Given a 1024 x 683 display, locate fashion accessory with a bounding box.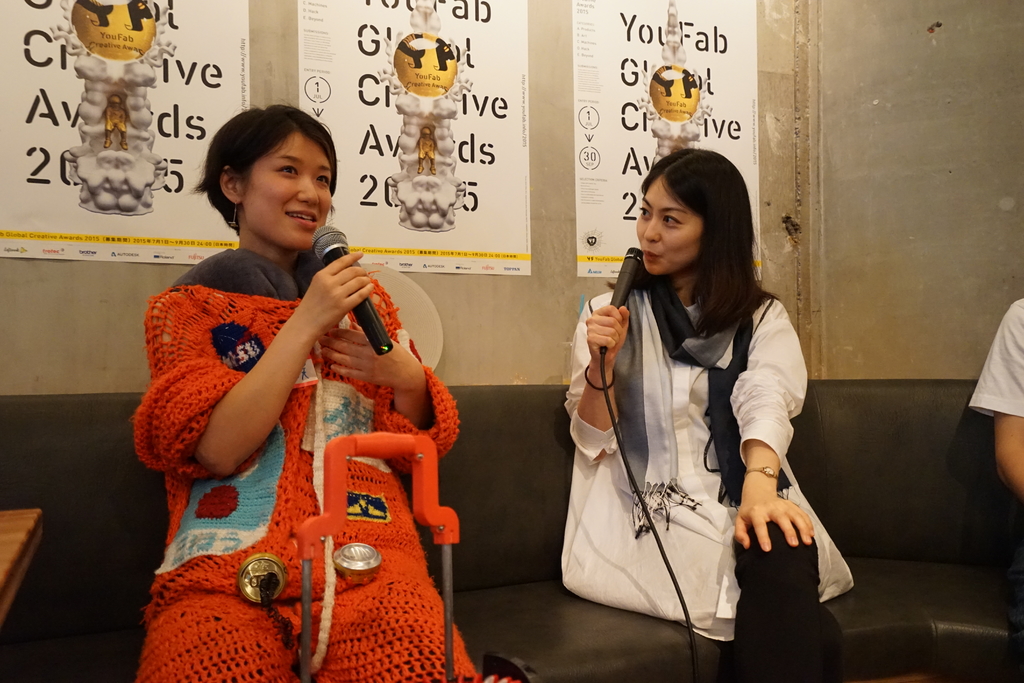
Located: [x1=744, y1=468, x2=780, y2=478].
